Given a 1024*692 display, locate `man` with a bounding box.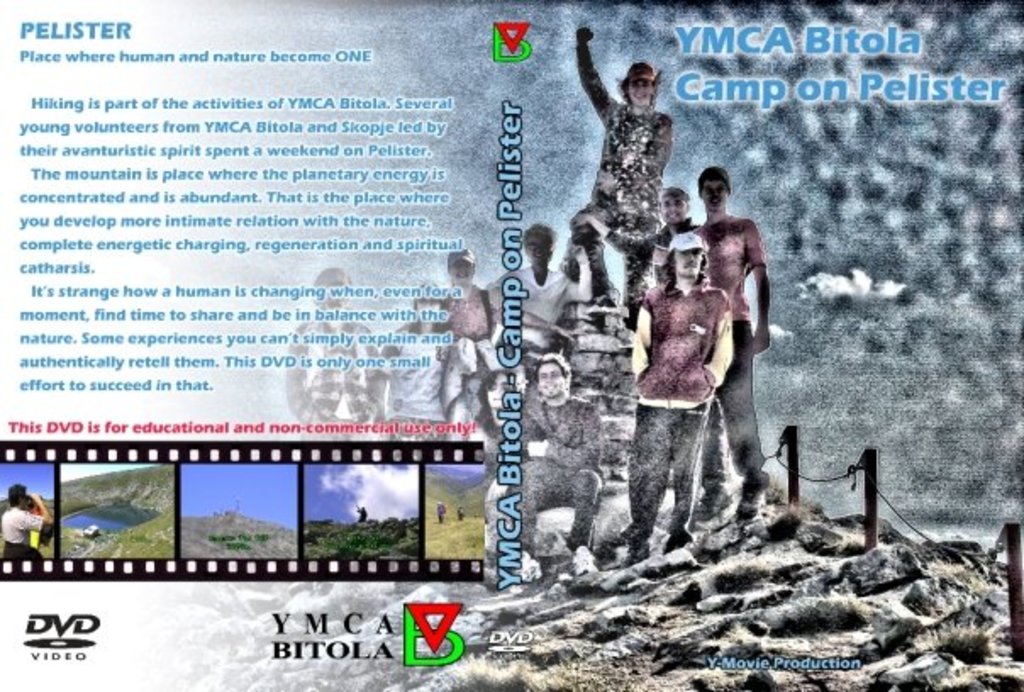
Located: [left=610, top=232, right=732, bottom=572].
